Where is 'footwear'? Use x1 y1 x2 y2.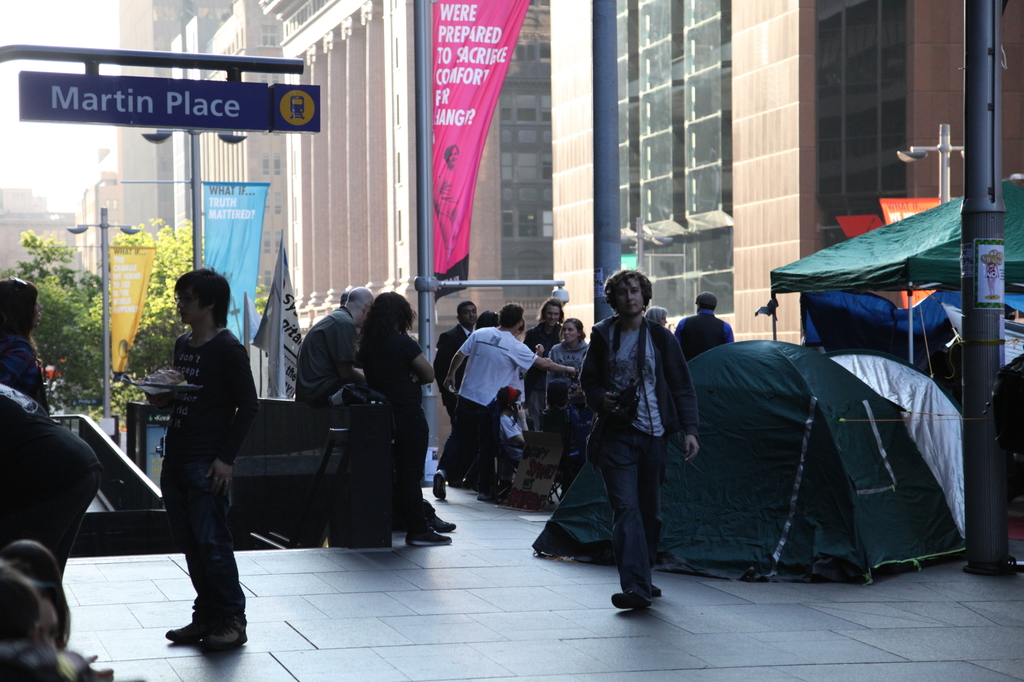
609 591 641 604.
